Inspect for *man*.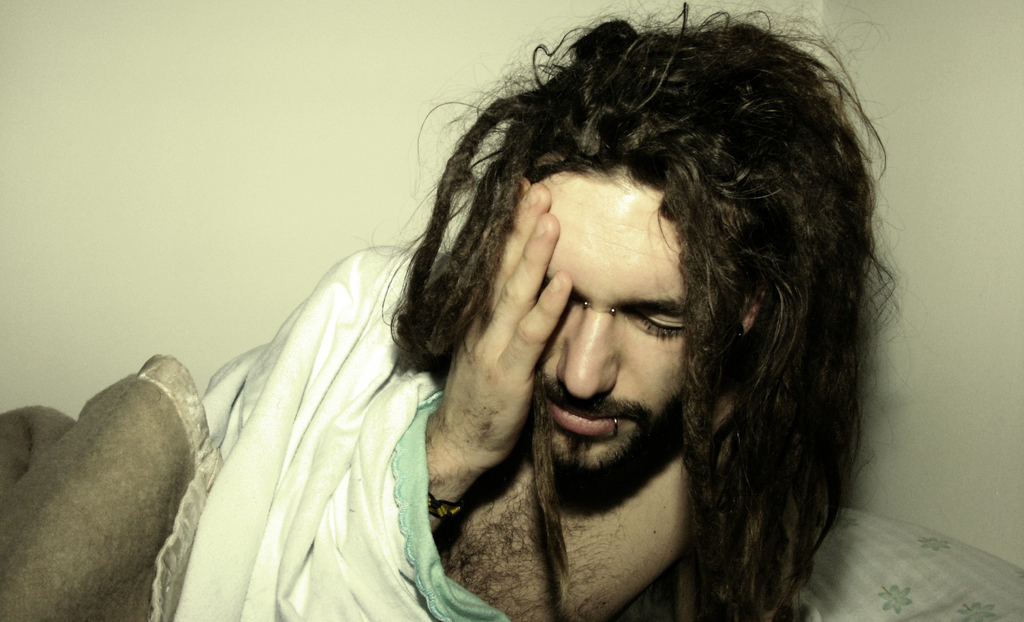
Inspection: bbox(94, 29, 849, 599).
